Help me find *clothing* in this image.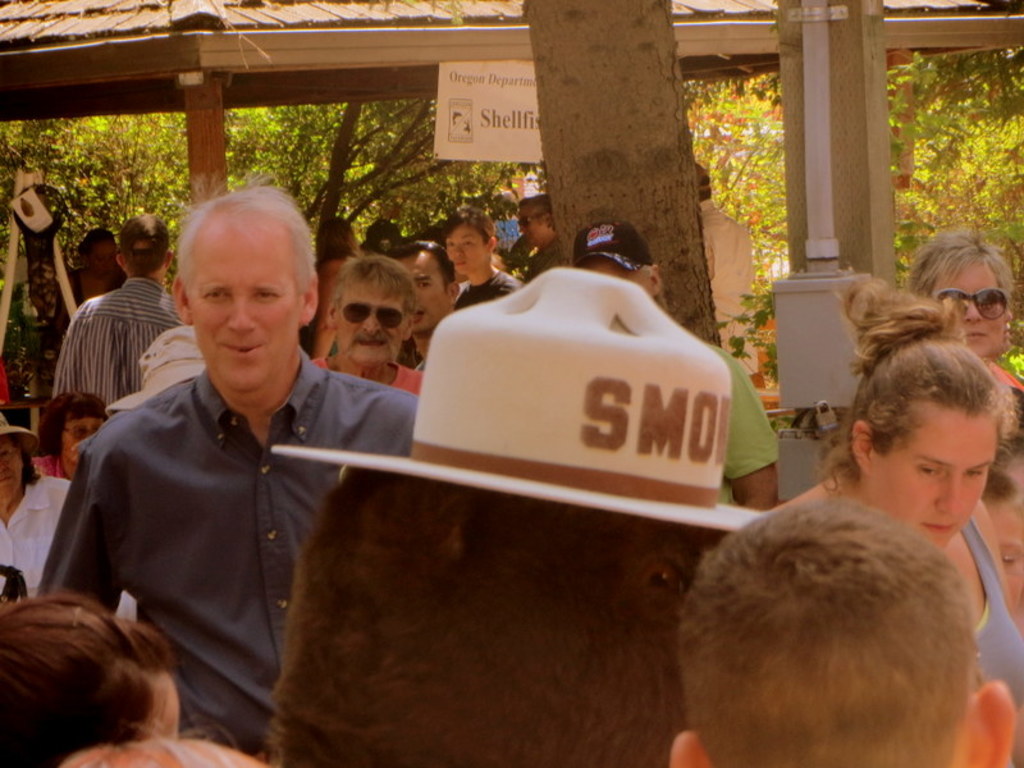
Found it: region(445, 259, 524, 314).
